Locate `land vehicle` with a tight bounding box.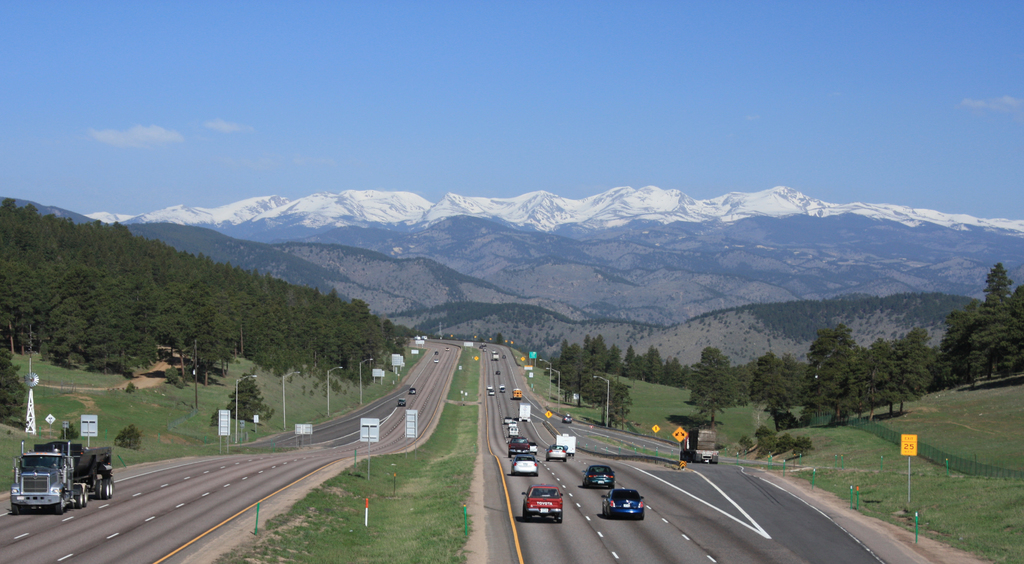
(x1=516, y1=388, x2=522, y2=396).
